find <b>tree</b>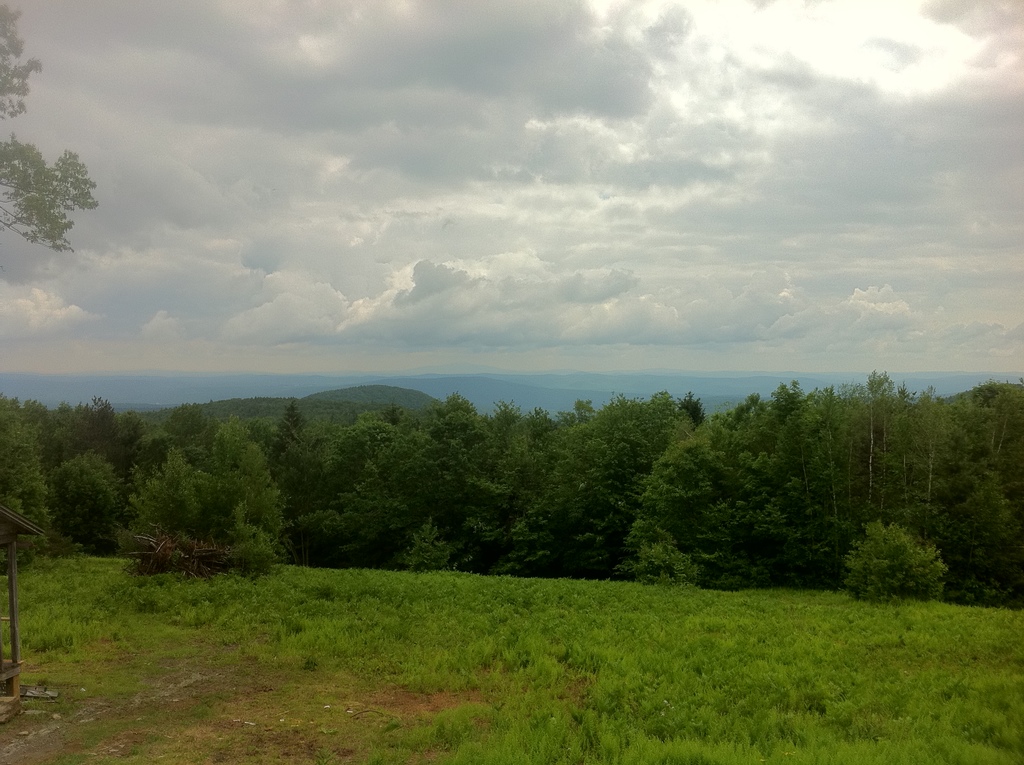
(left=0, top=0, right=101, bottom=254)
